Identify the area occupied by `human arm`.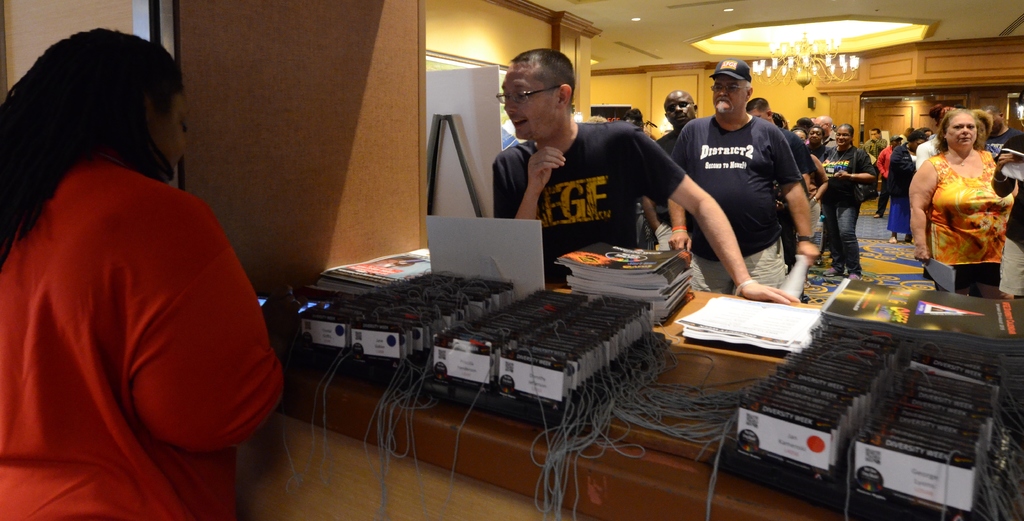
Area: Rect(854, 135, 898, 168).
